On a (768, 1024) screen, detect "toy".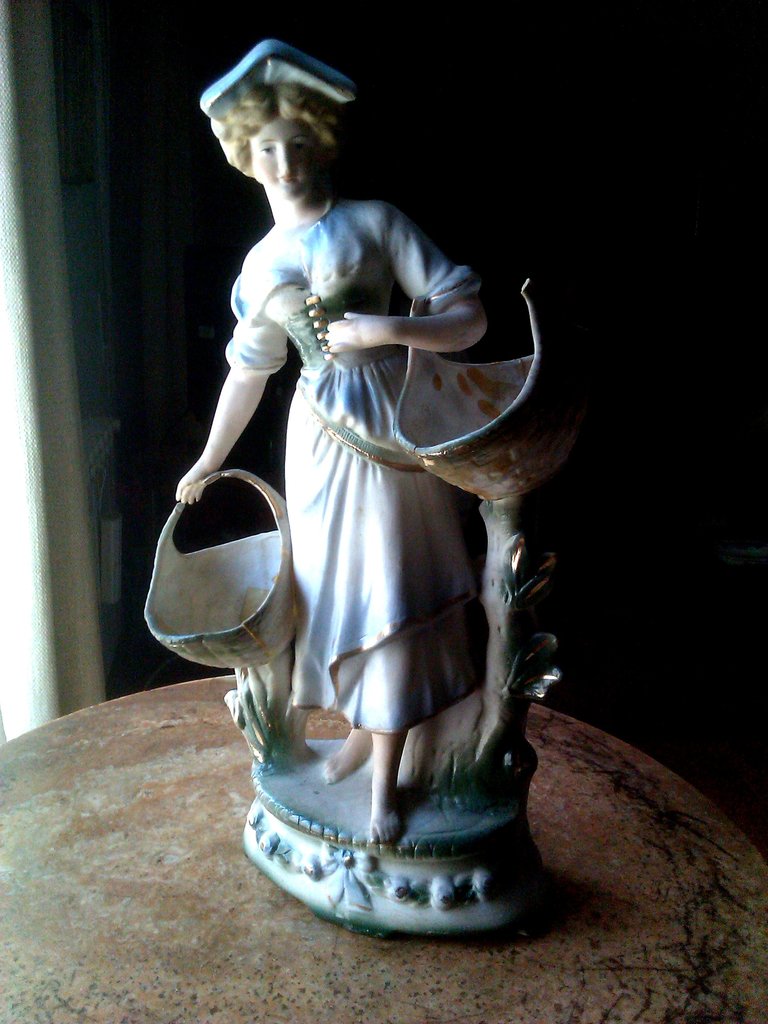
[x1=143, y1=42, x2=582, y2=936].
